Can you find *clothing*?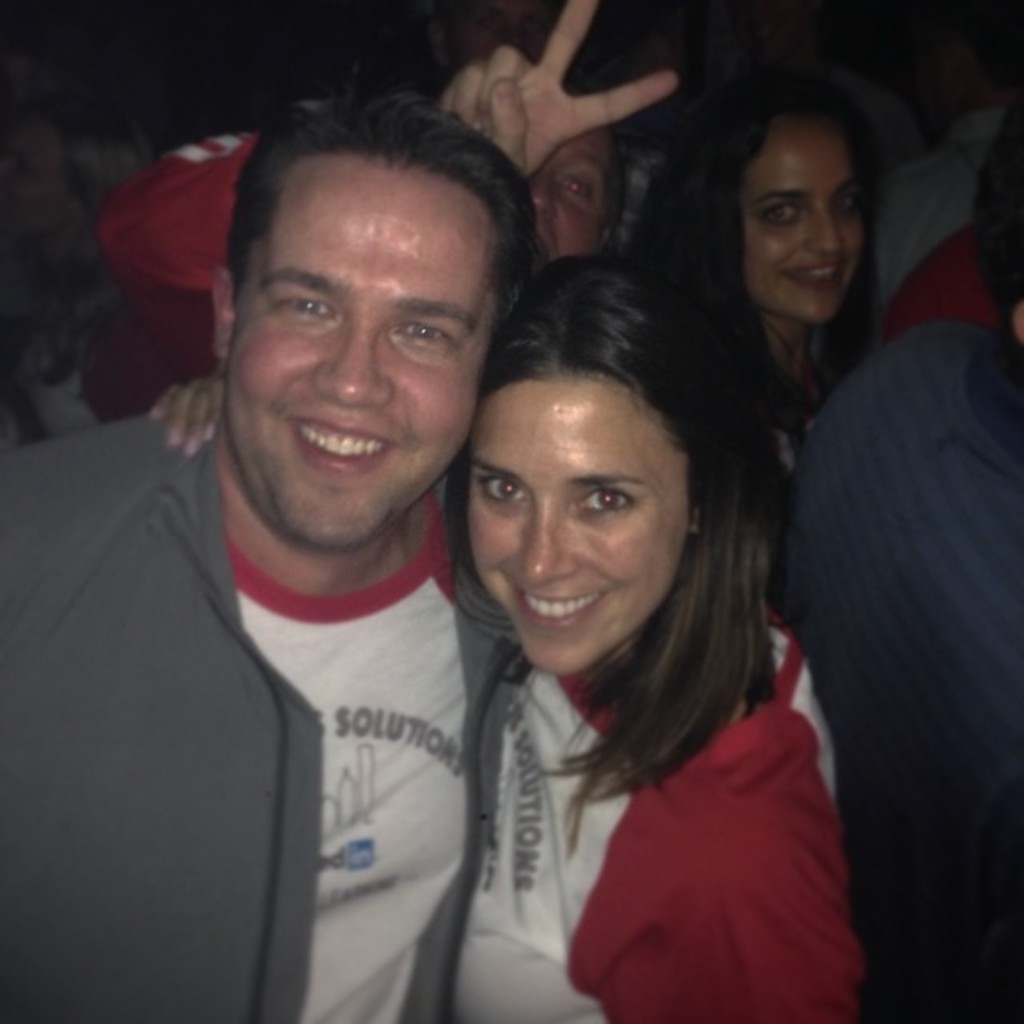
Yes, bounding box: x1=440 y1=582 x2=862 y2=1022.
